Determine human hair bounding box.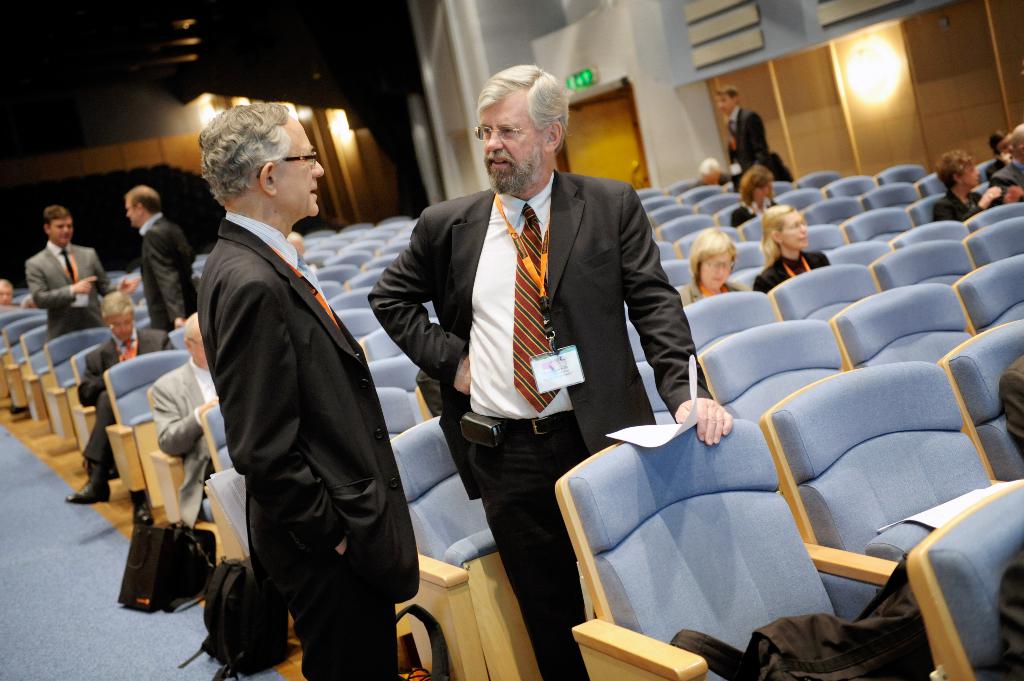
Determined: l=477, t=65, r=570, b=151.
